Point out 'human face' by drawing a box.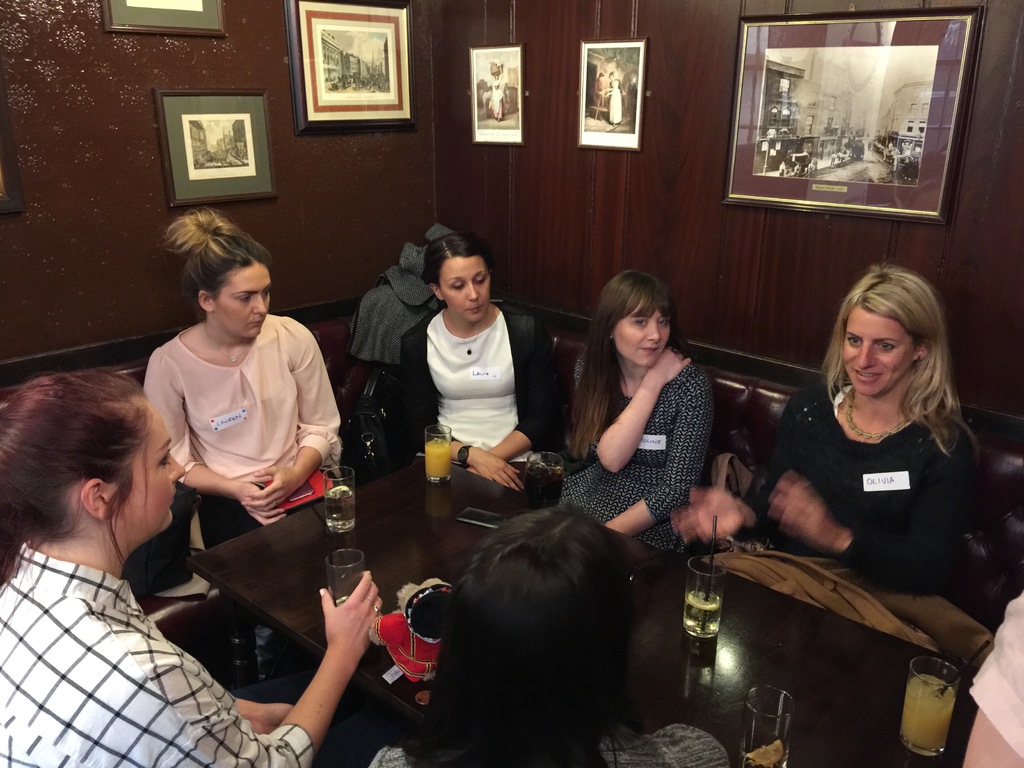
[x1=213, y1=260, x2=273, y2=338].
